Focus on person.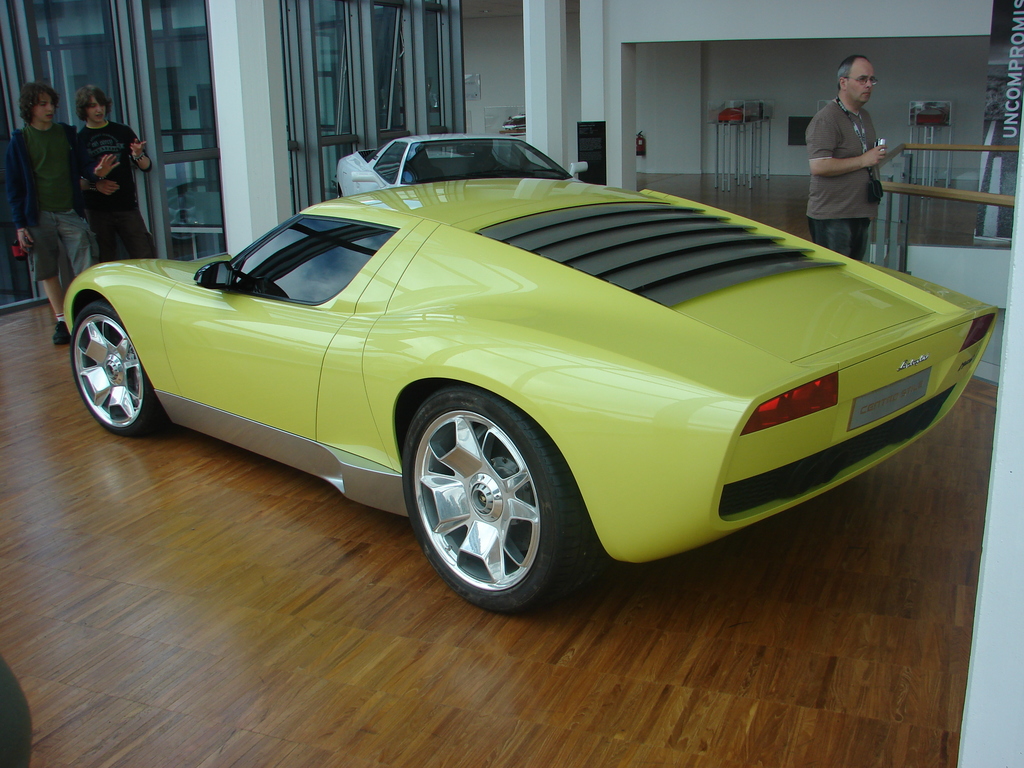
Focused at 802:56:906:257.
